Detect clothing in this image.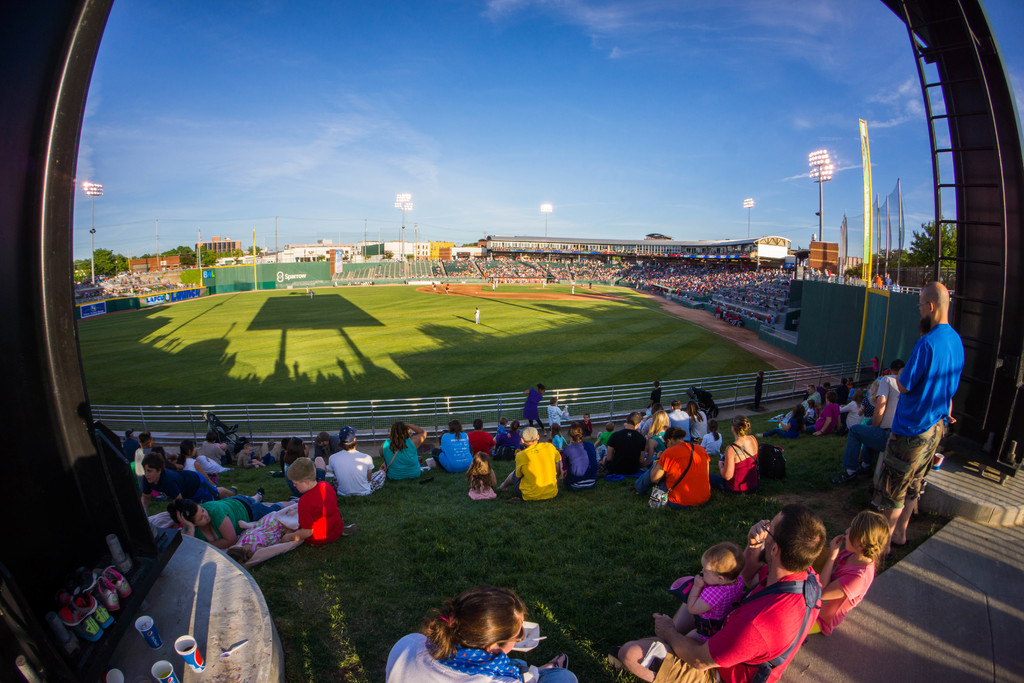
Detection: [810, 550, 882, 632].
